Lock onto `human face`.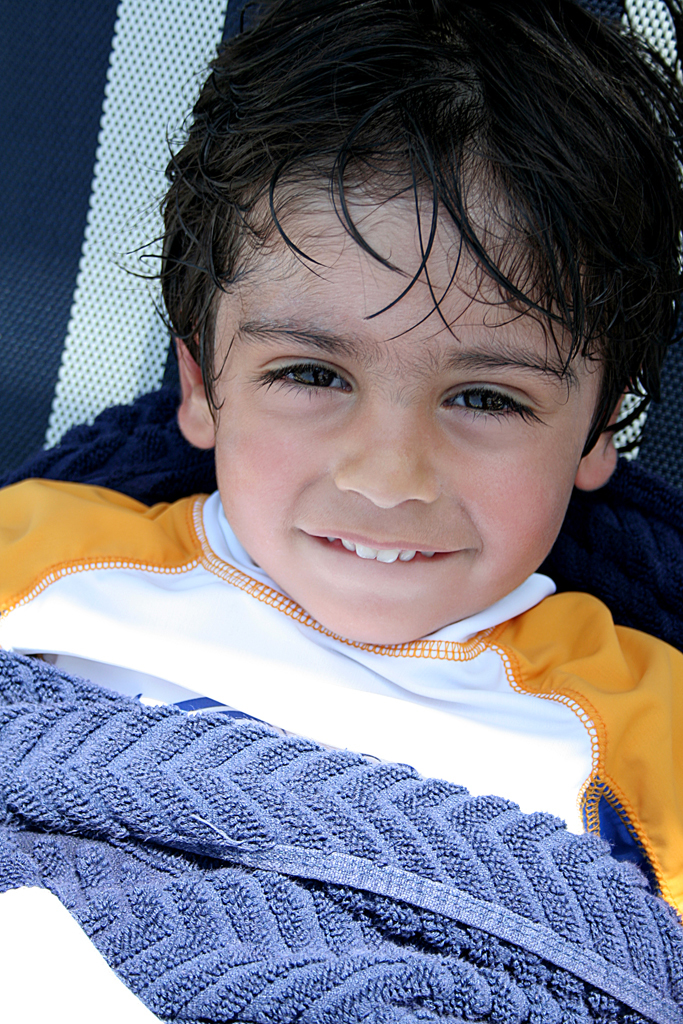
Locked: [207,187,602,647].
